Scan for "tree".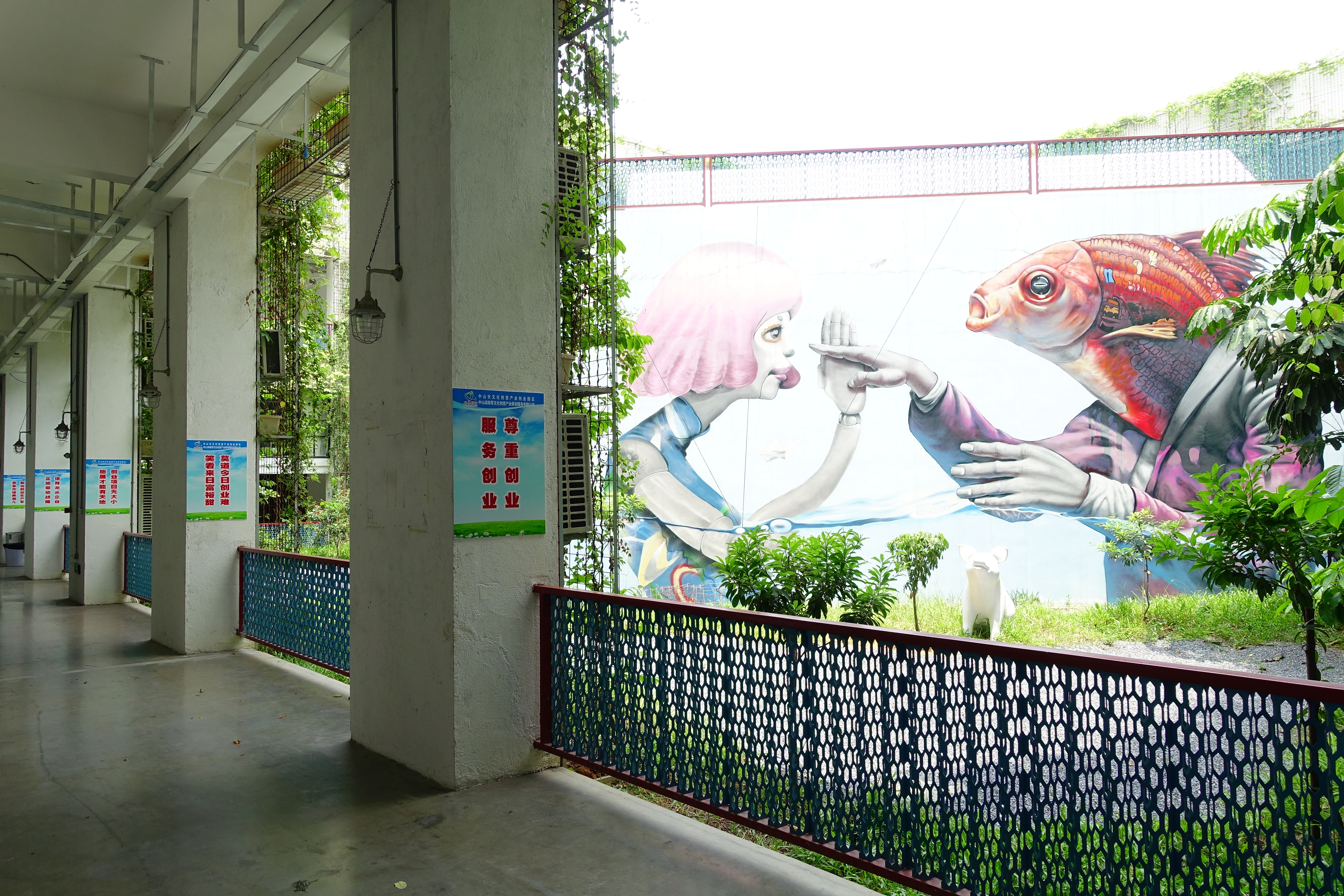
Scan result: 178, 127, 221, 153.
